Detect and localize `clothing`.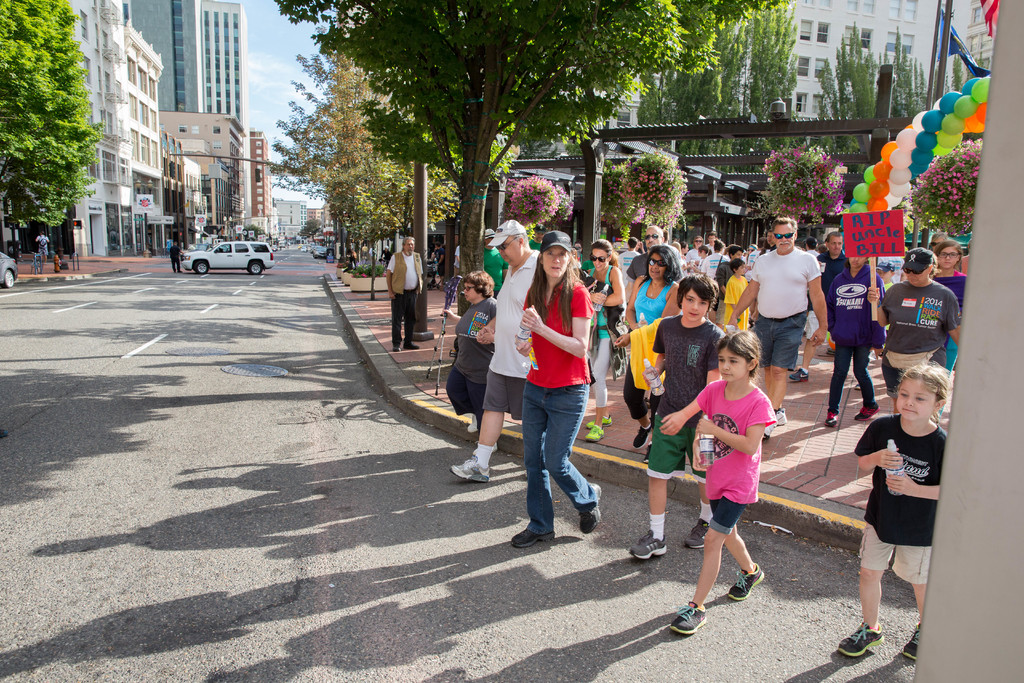
Localized at region(749, 245, 817, 365).
